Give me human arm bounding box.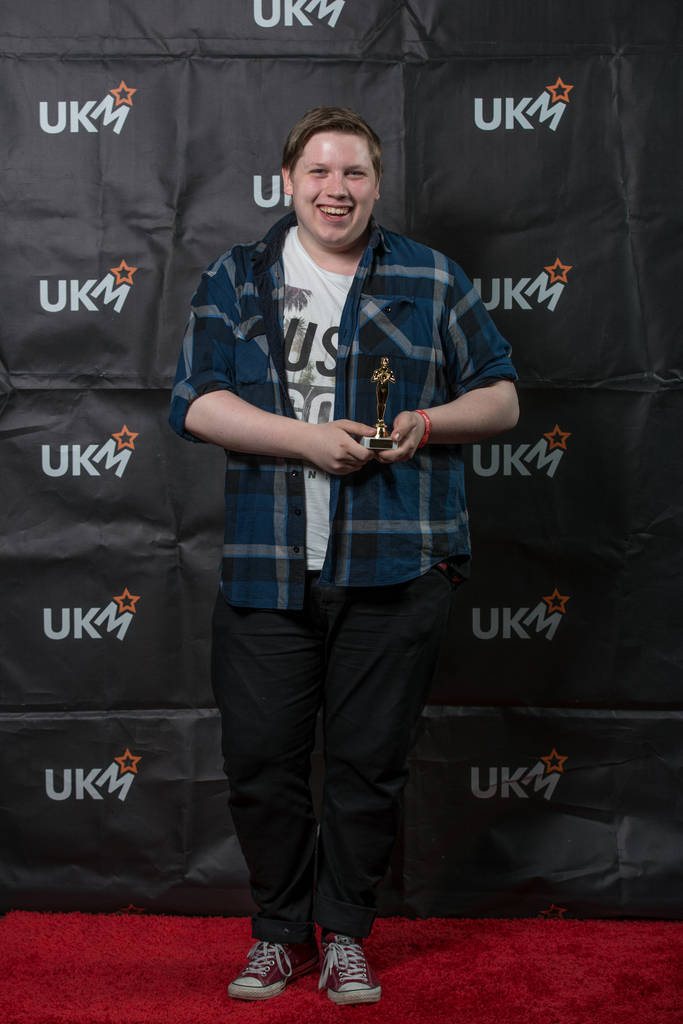
(left=163, top=266, right=364, bottom=469).
